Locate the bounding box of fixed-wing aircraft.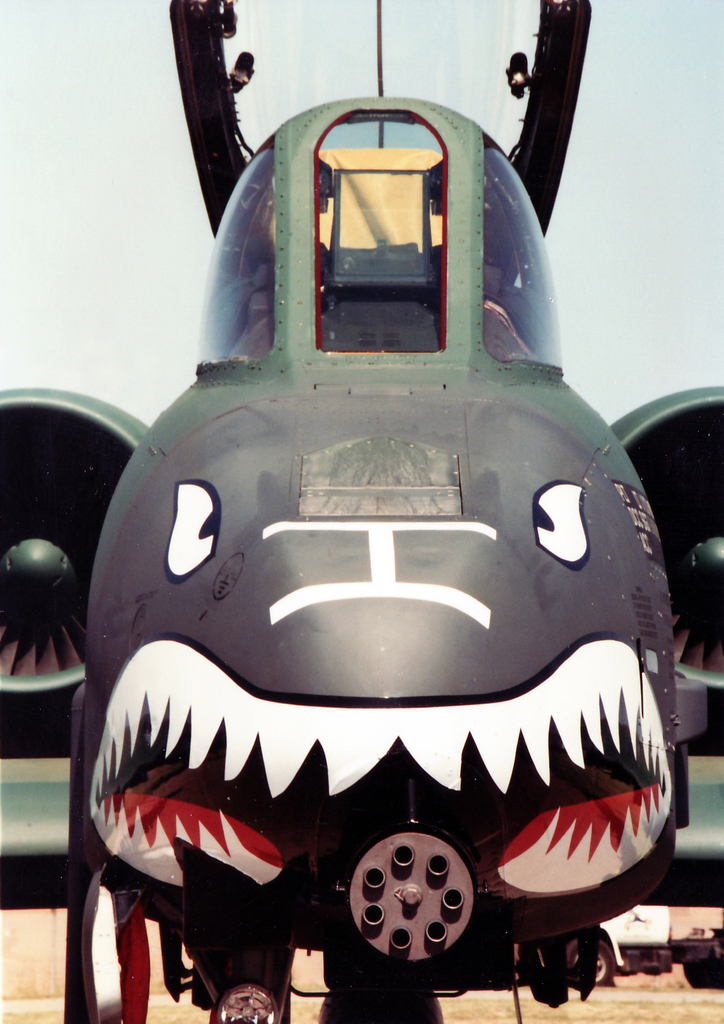
Bounding box: 0,0,723,1023.
